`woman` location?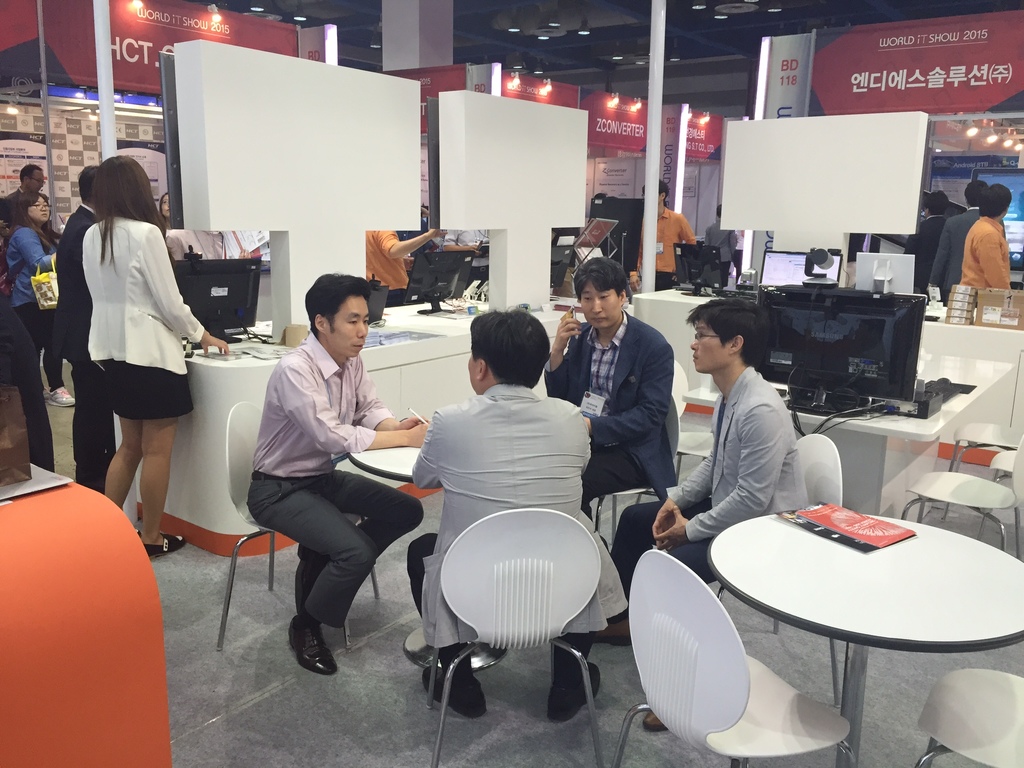
x1=1 y1=189 x2=68 y2=410
